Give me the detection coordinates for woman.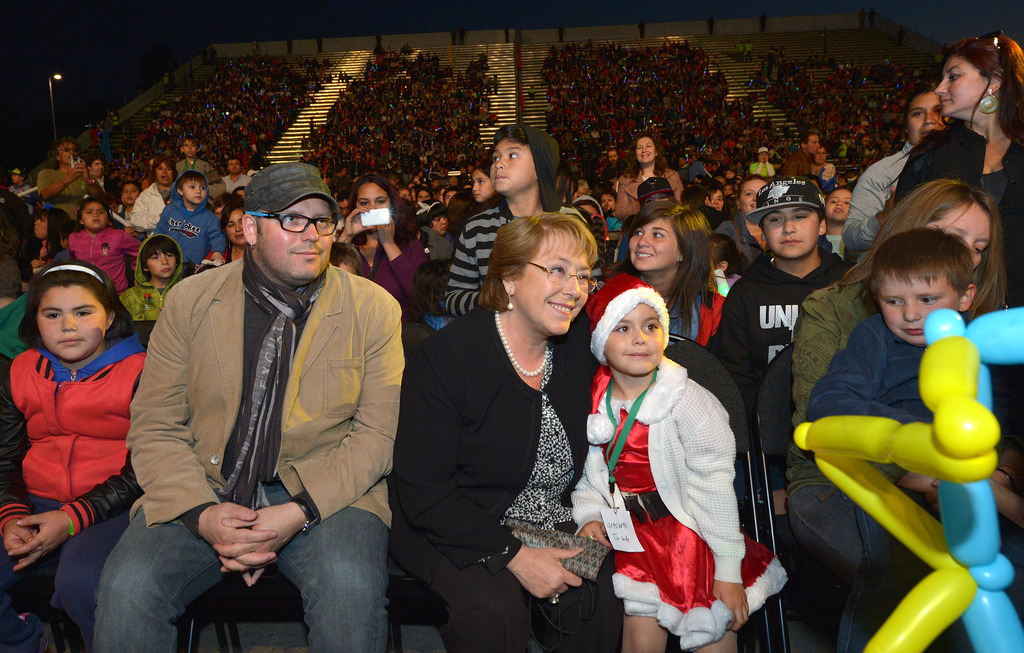
BBox(390, 196, 606, 647).
